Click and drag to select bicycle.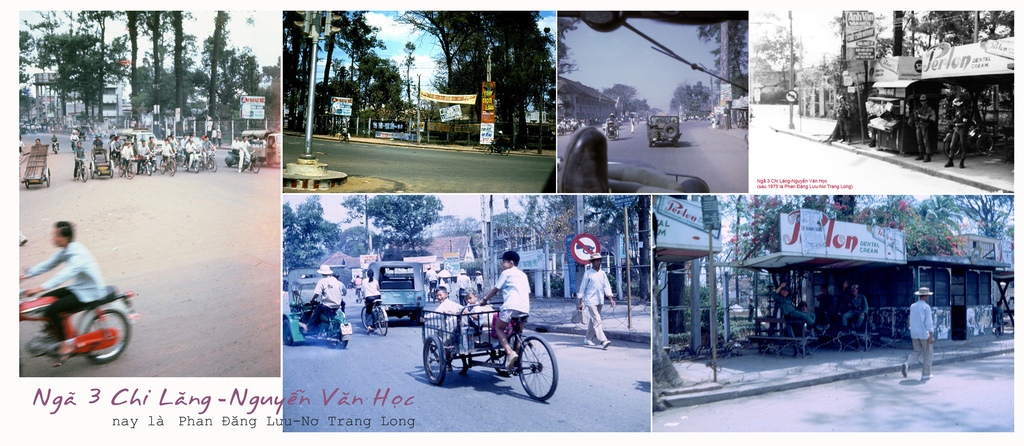
Selection: crop(75, 157, 89, 183).
